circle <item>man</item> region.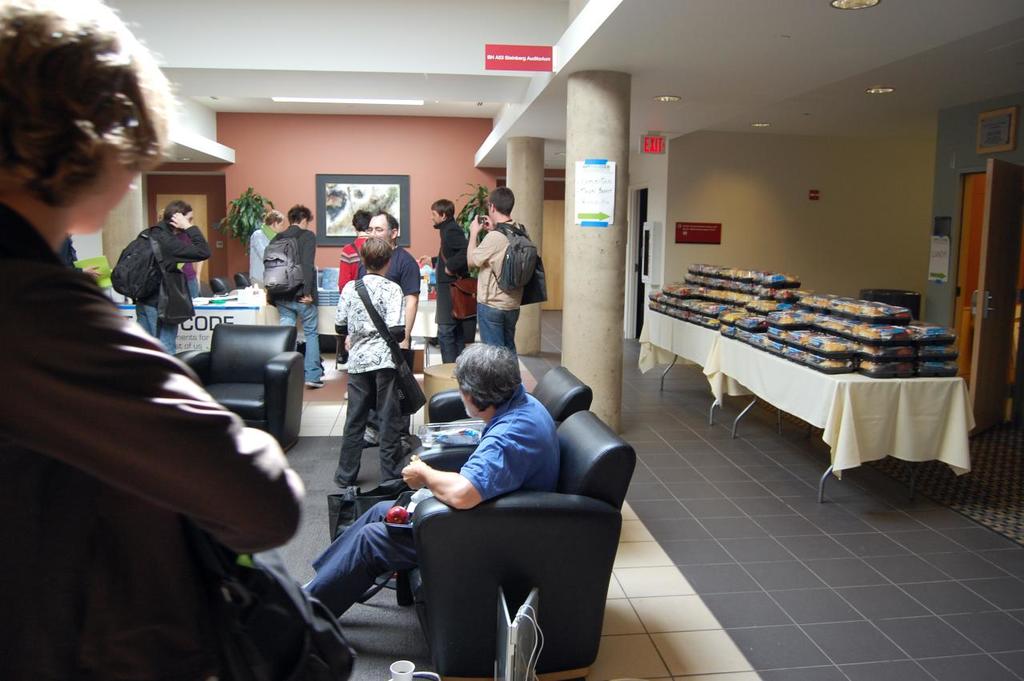
Region: bbox=[289, 342, 555, 627].
